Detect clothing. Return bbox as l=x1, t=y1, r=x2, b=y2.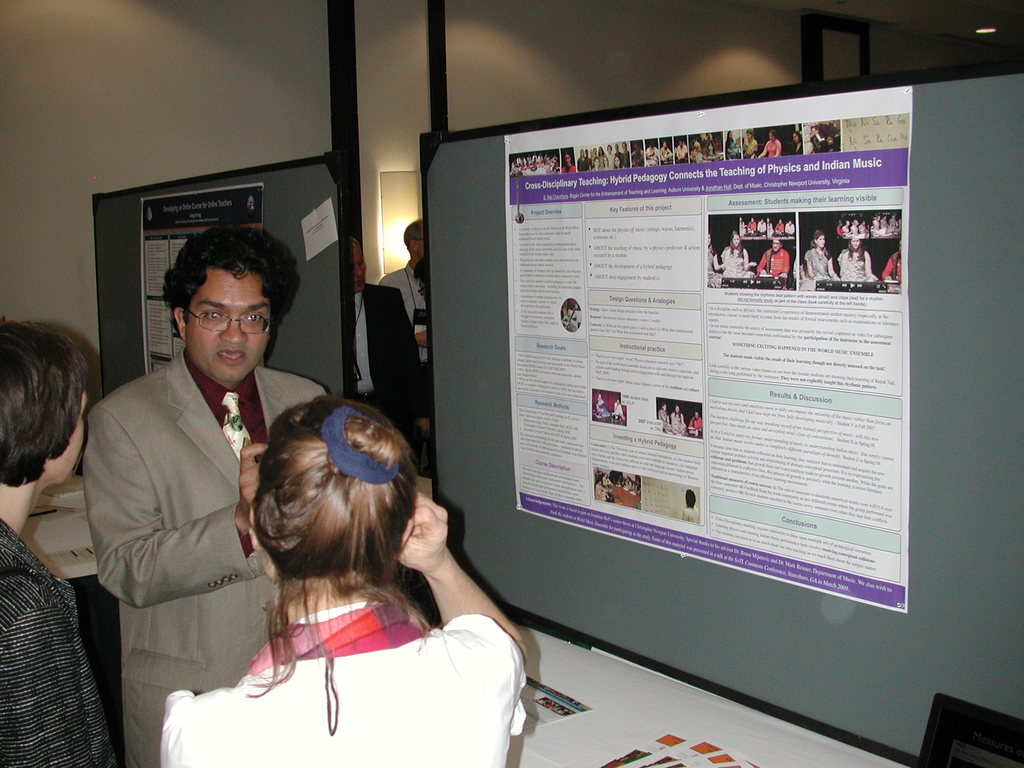
l=630, t=144, r=641, b=165.
